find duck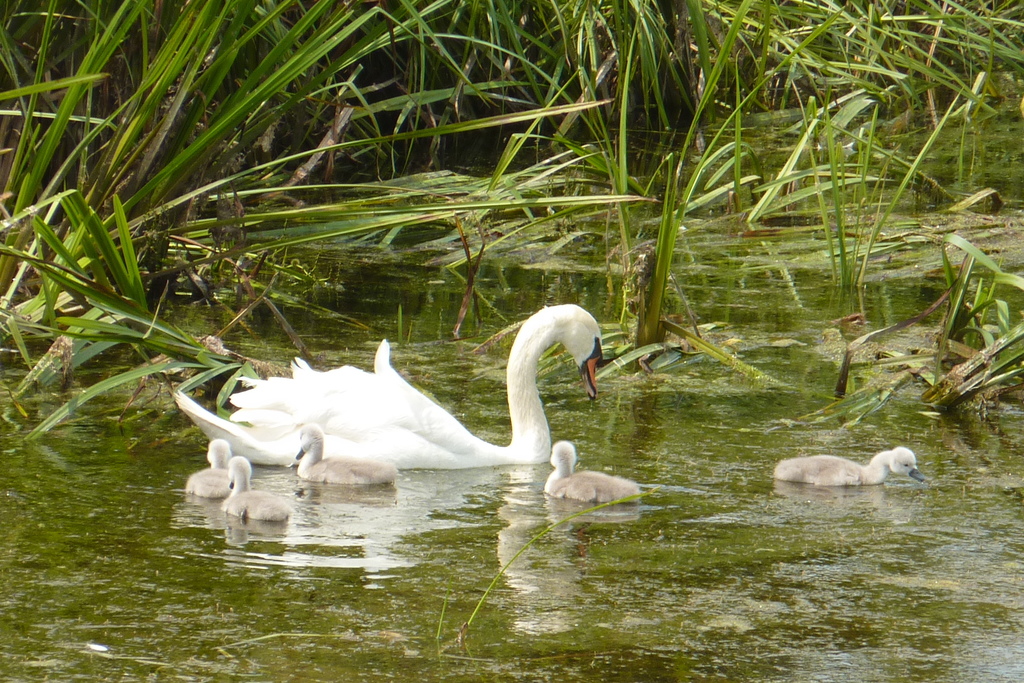
box(768, 447, 922, 482)
